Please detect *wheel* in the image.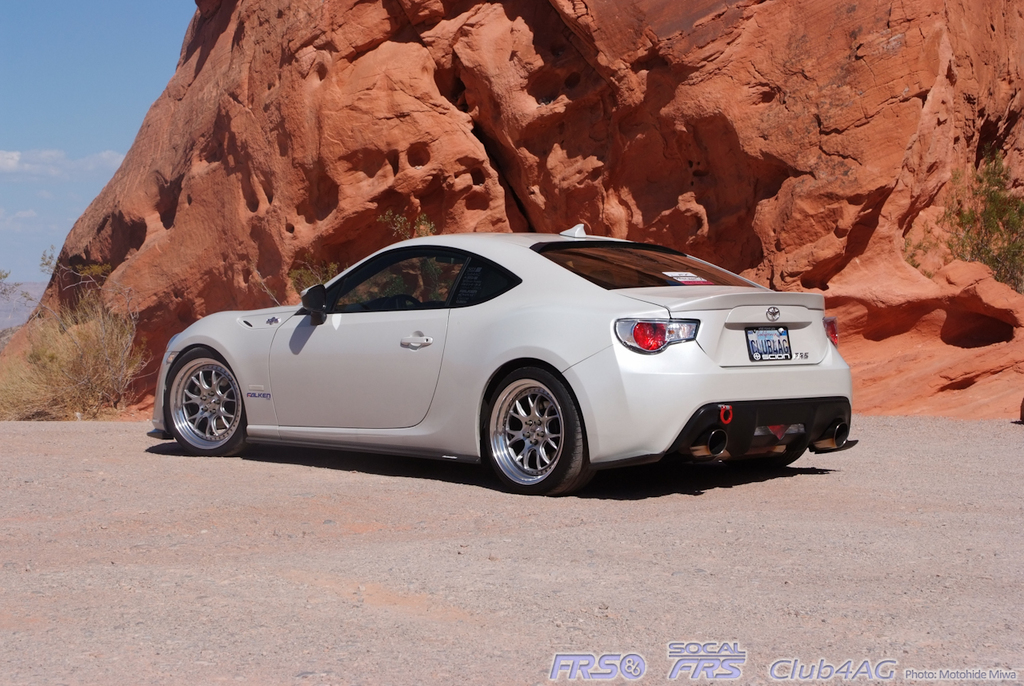
region(162, 348, 246, 456).
